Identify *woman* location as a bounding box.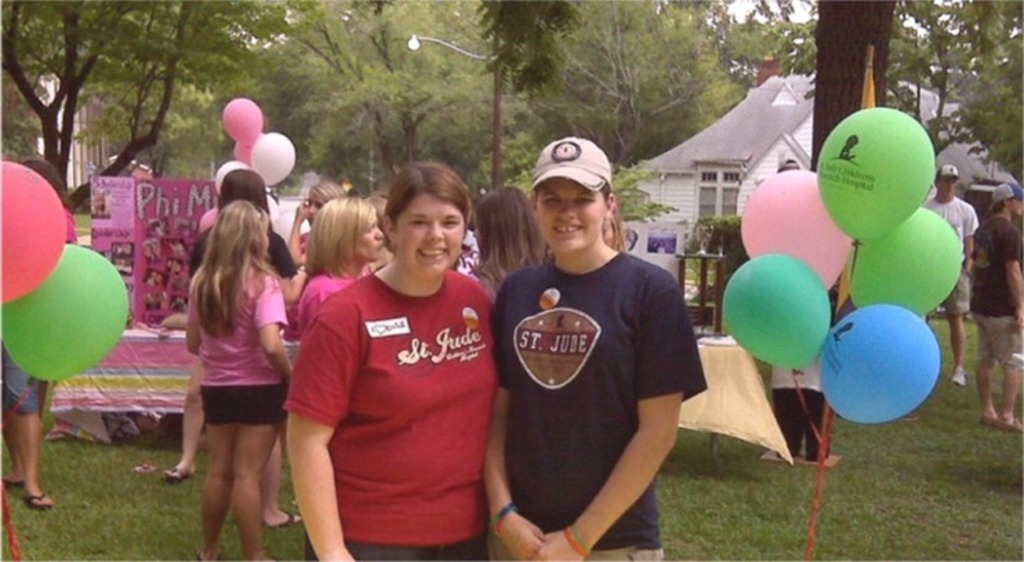
<box>279,206,413,349</box>.
